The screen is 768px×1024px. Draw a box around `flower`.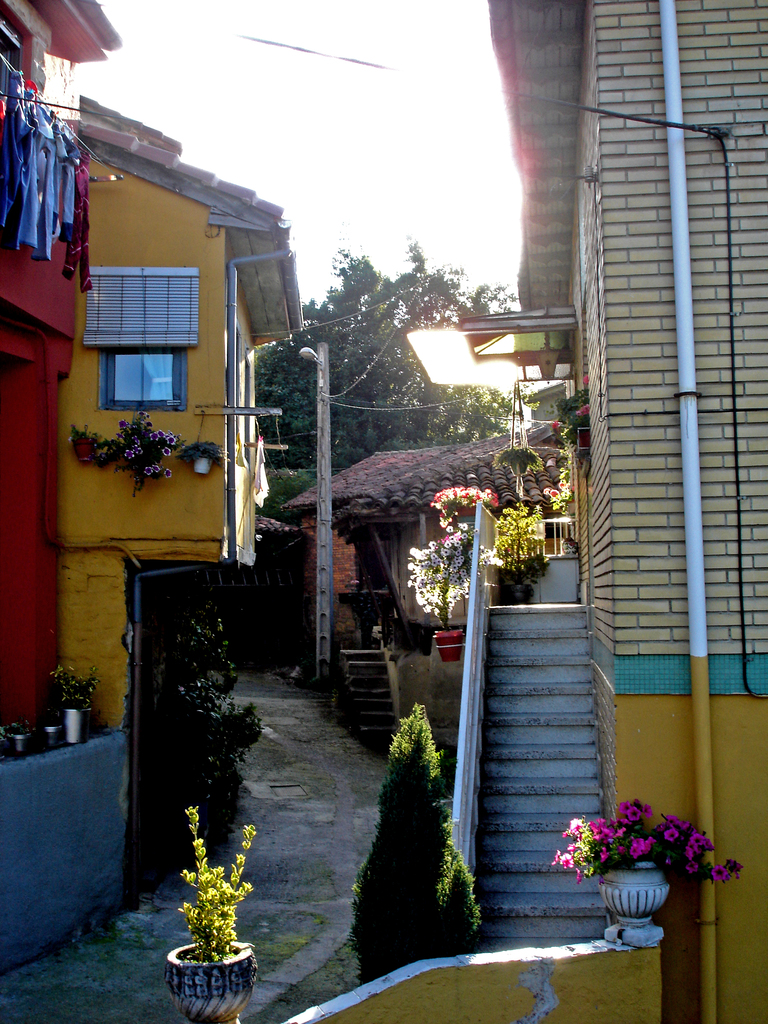
(left=550, top=490, right=561, bottom=497).
